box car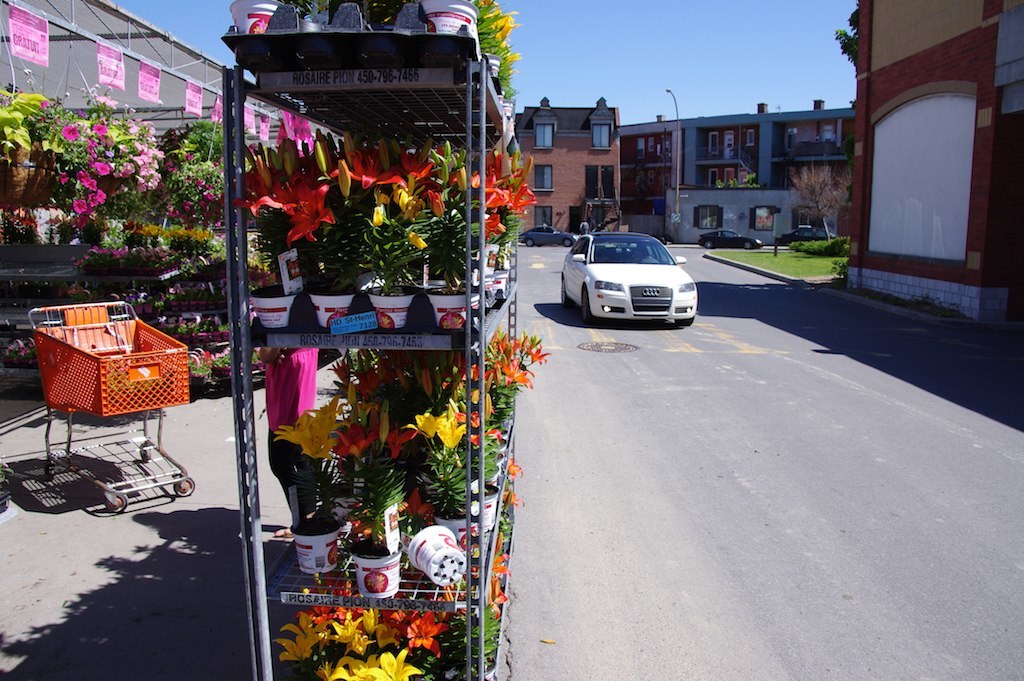
{"x1": 694, "y1": 231, "x2": 760, "y2": 248}
